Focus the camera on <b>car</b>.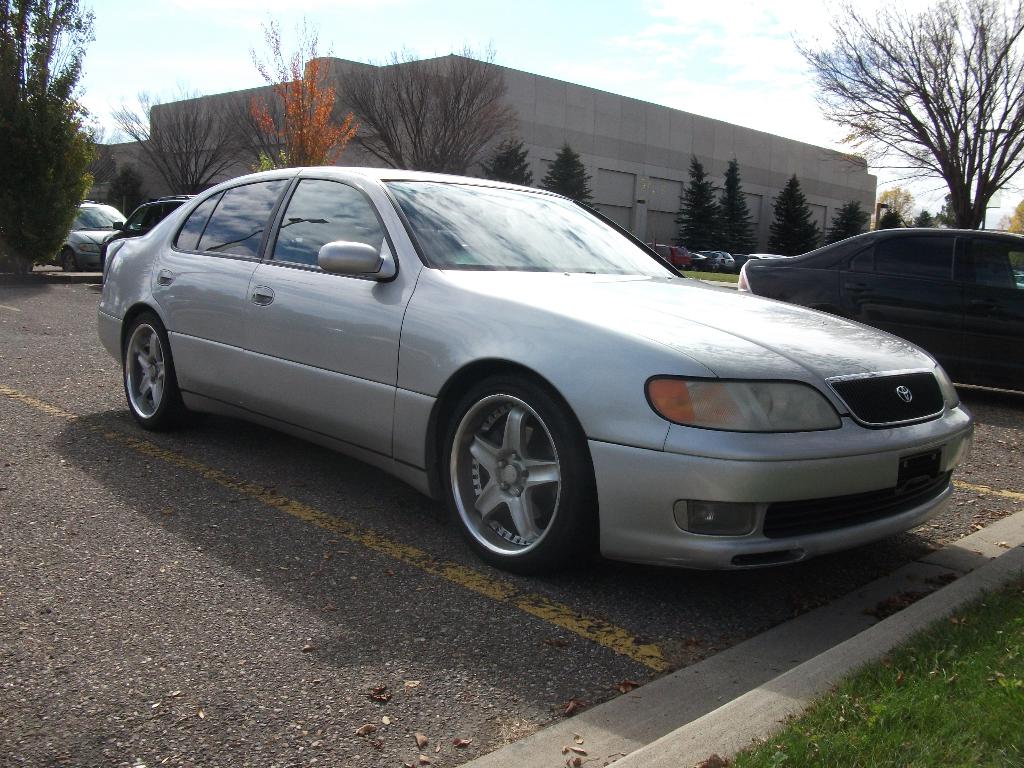
Focus region: locate(702, 246, 727, 269).
